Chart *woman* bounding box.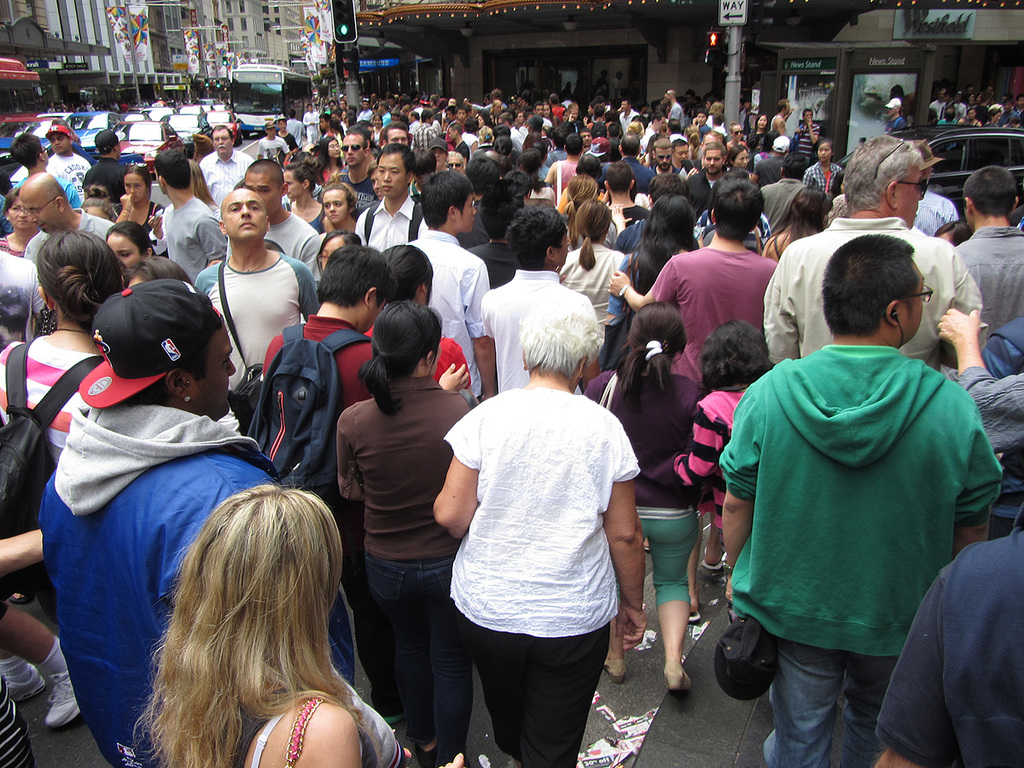
Charted: x1=117, y1=164, x2=168, y2=250.
